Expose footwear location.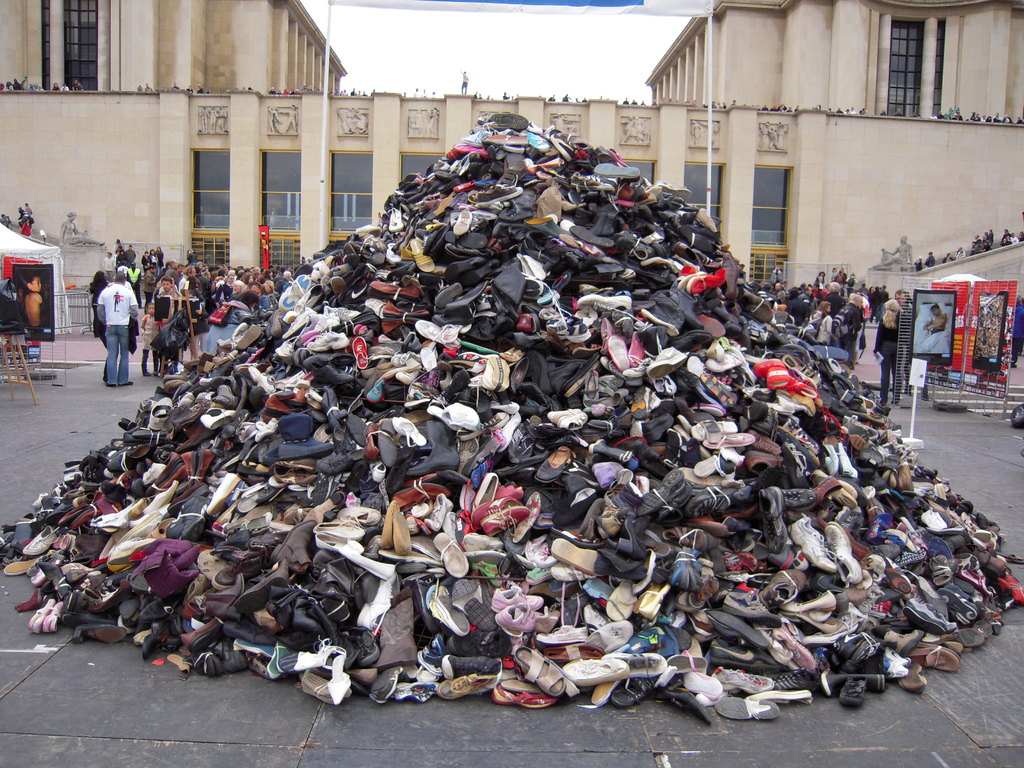
Exposed at x1=489, y1=658, x2=575, y2=721.
